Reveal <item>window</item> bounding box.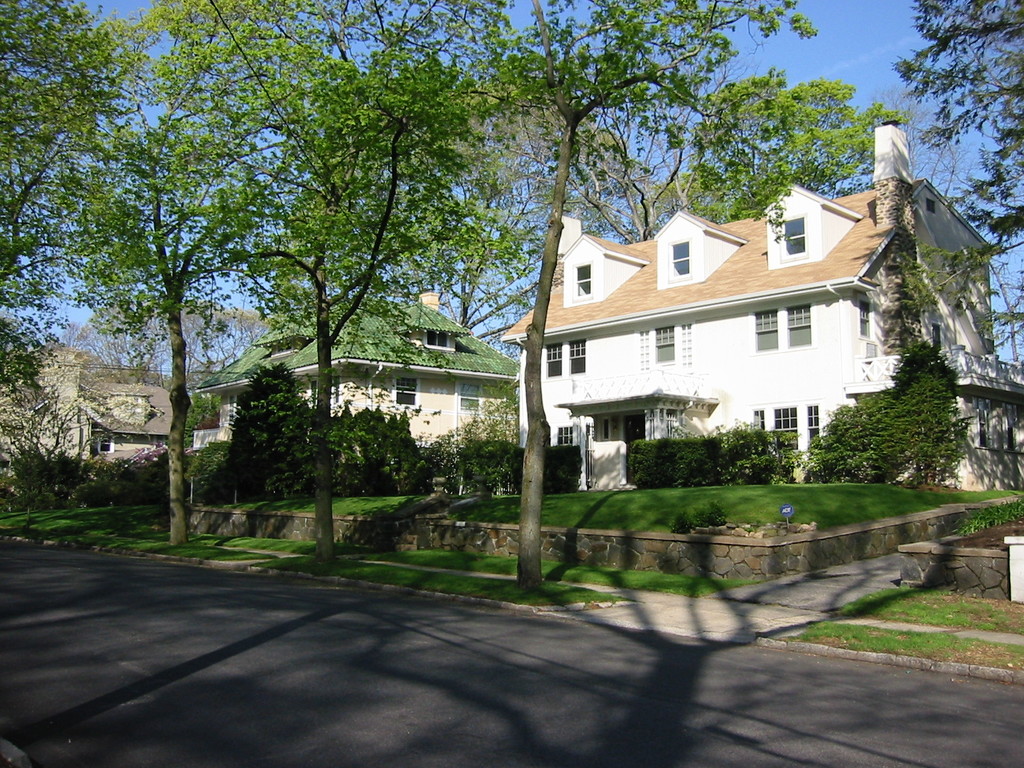
Revealed: box(457, 377, 488, 414).
